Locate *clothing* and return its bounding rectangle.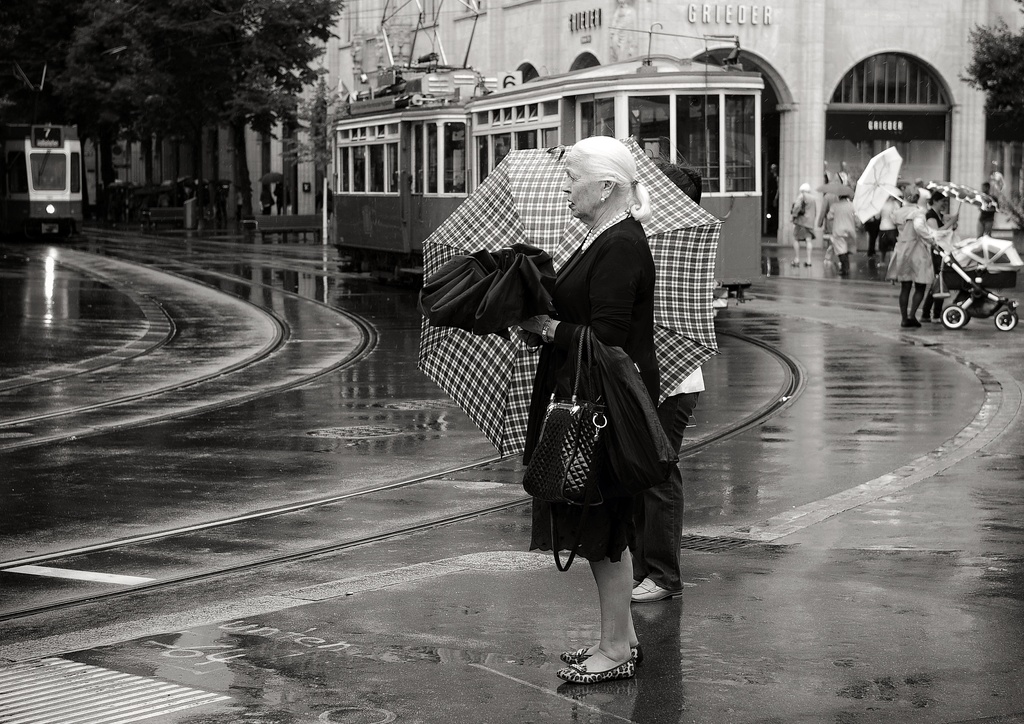
888:203:936:286.
